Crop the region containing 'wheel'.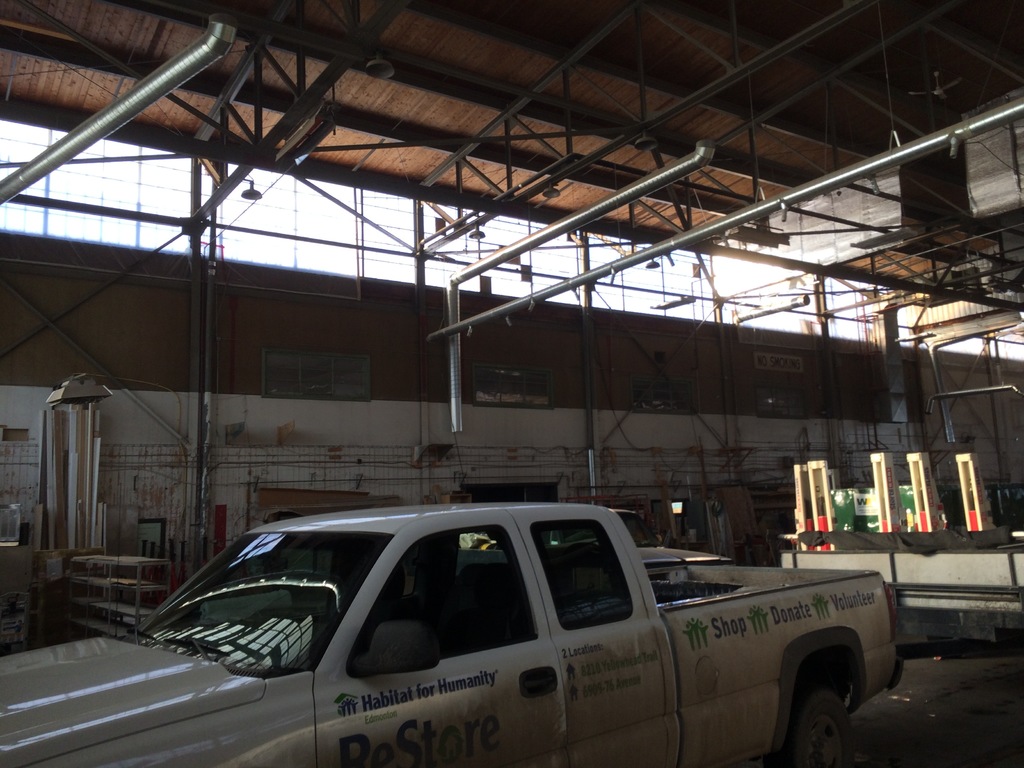
Crop region: <box>780,673,866,758</box>.
